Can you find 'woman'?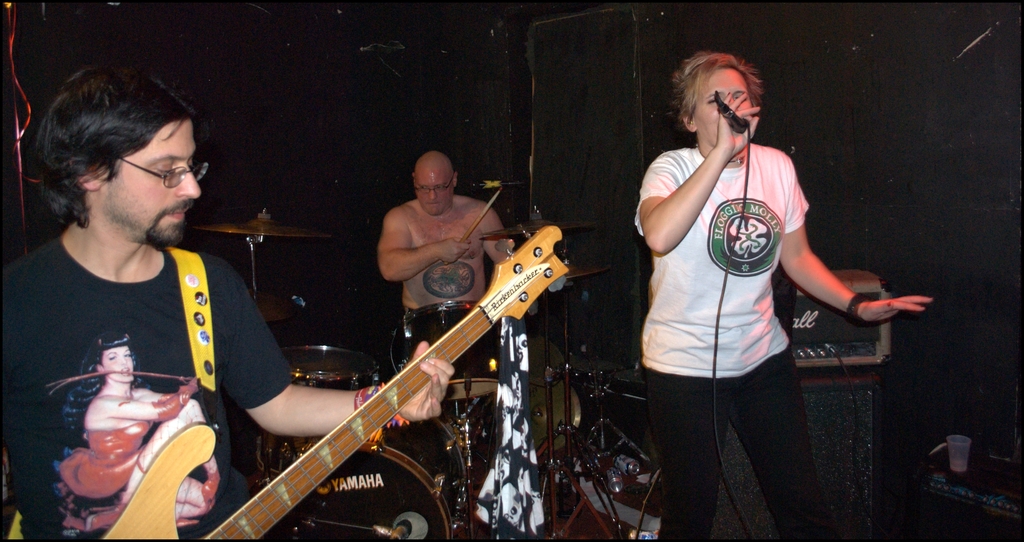
Yes, bounding box: (625, 42, 859, 528).
